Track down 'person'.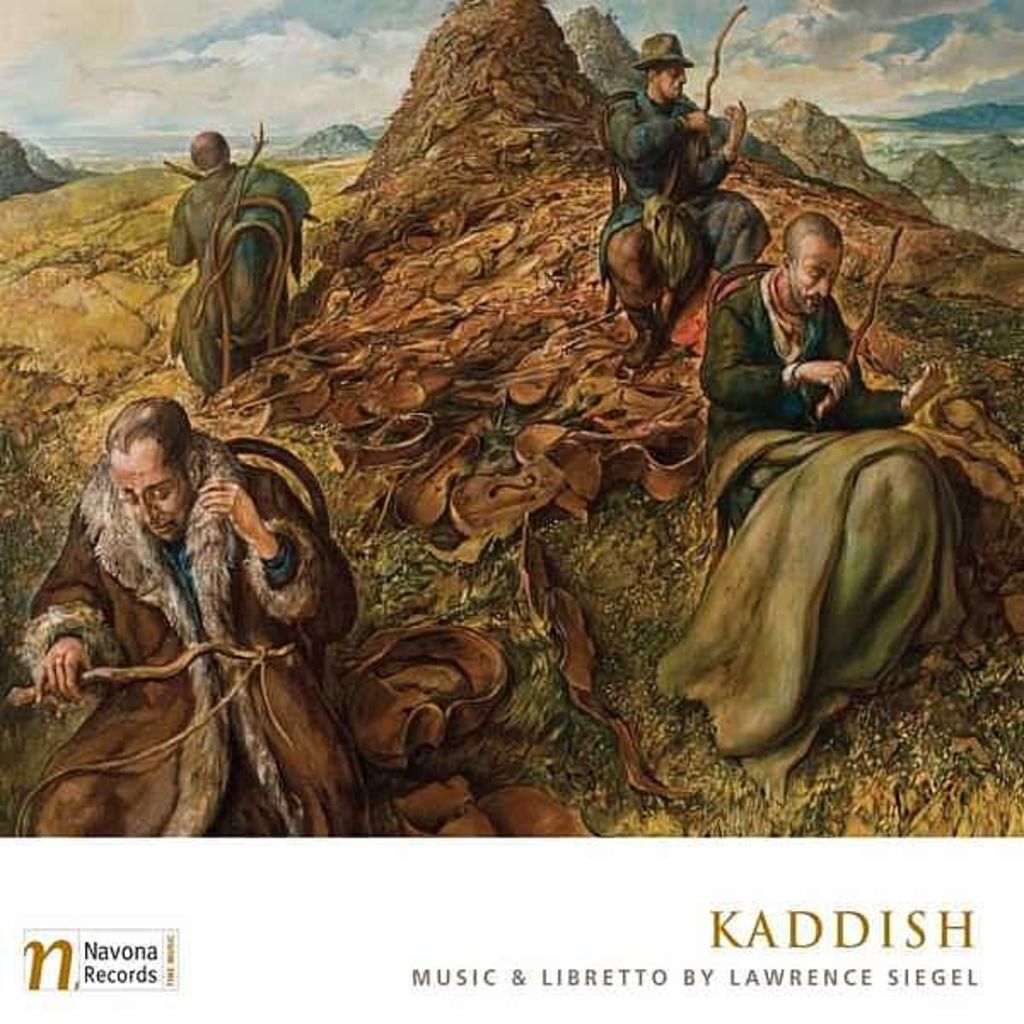
Tracked to (160,128,317,372).
